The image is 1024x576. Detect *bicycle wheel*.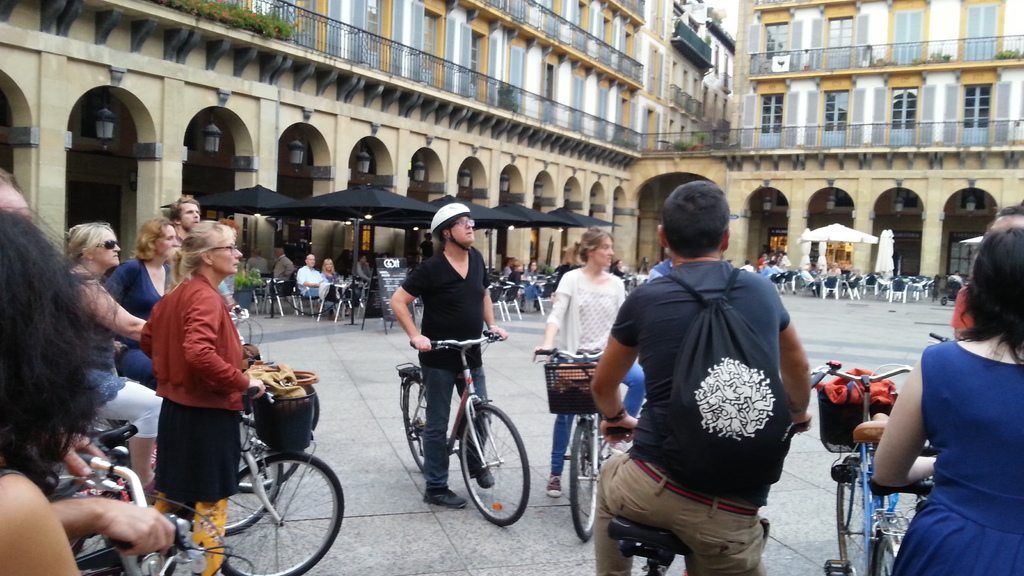
Detection: locate(237, 402, 303, 492).
